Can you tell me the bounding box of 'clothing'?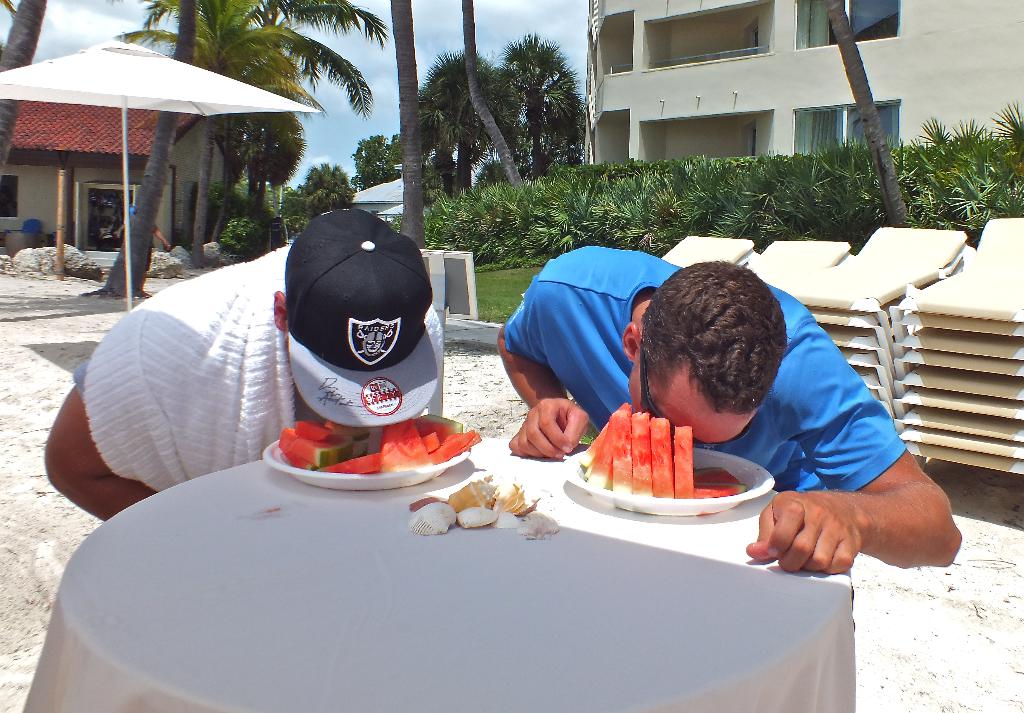
box=[504, 243, 908, 498].
